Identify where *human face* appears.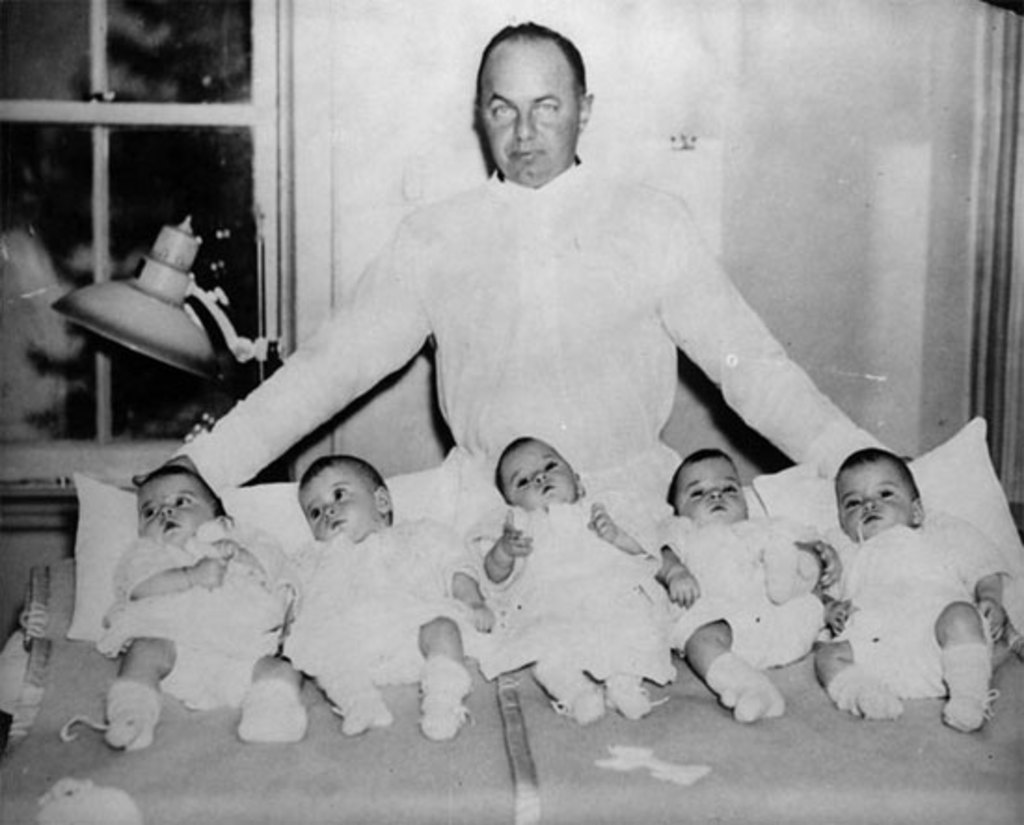
Appears at detection(503, 441, 579, 512).
